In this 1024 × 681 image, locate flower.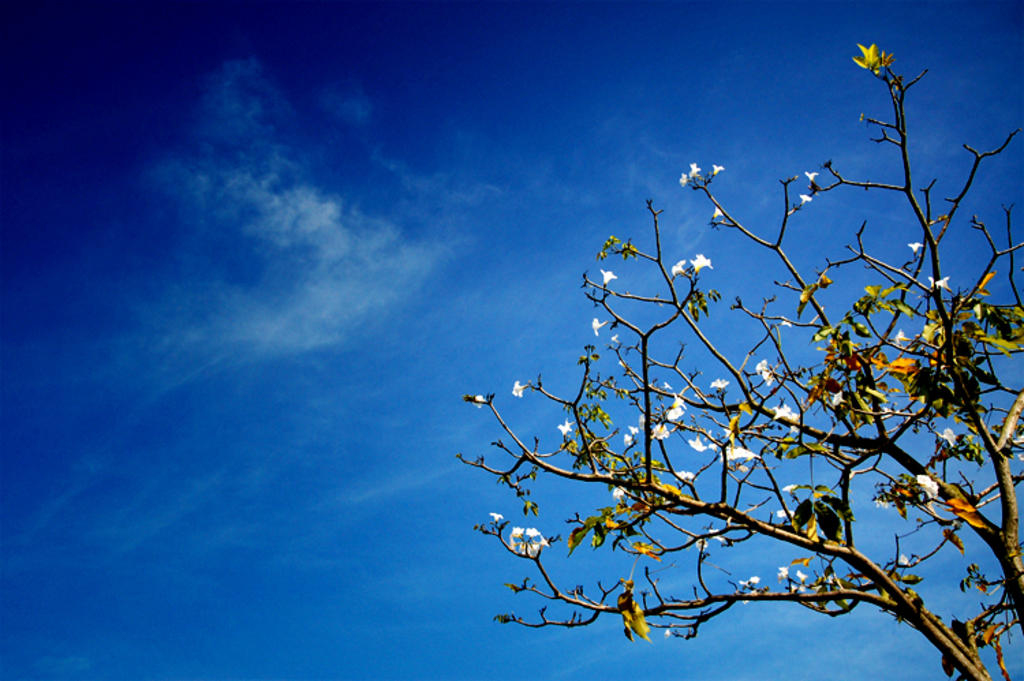
Bounding box: bbox=(711, 161, 725, 175).
